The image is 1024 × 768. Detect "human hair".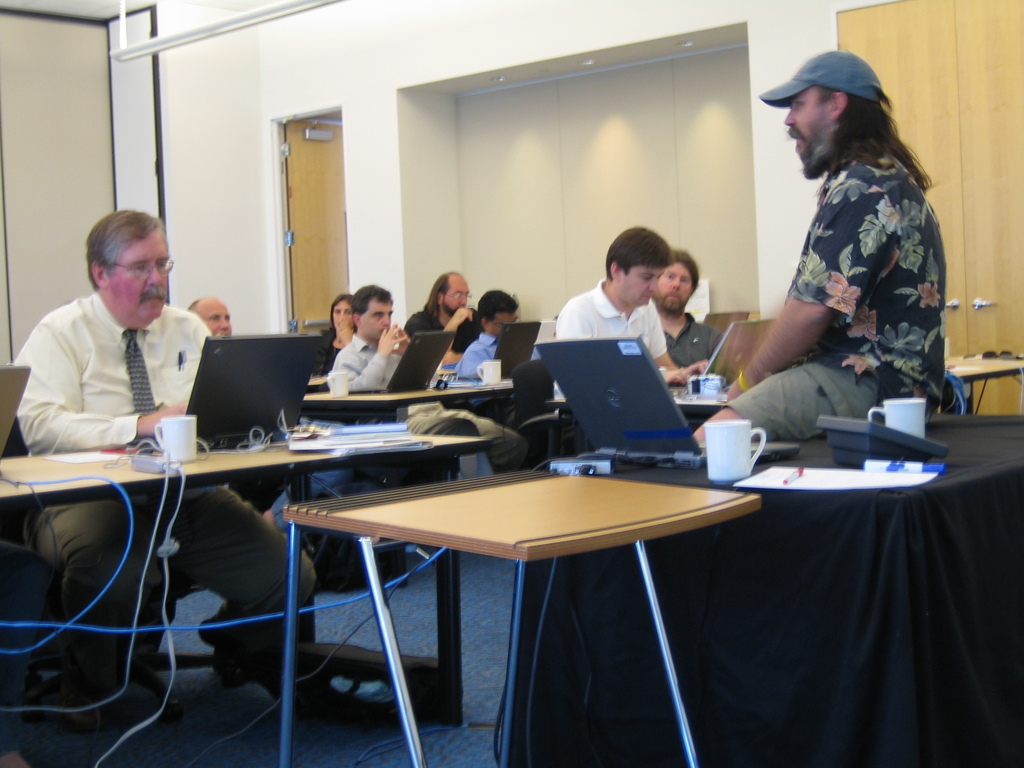
Detection: <region>422, 268, 453, 324</region>.
